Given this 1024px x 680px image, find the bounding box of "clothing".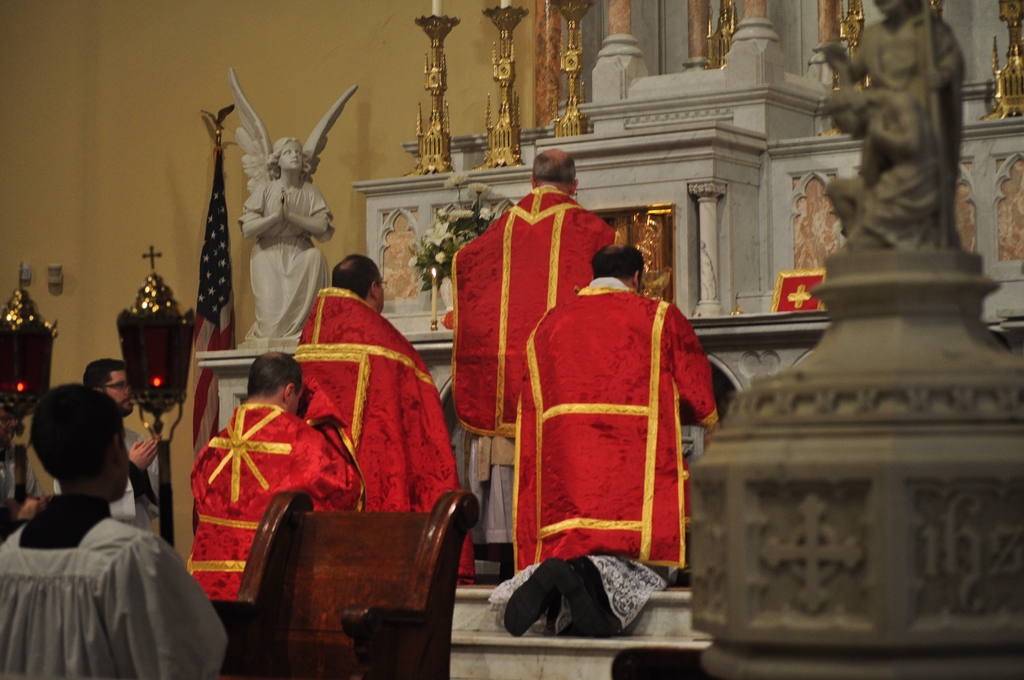
(866,19,959,241).
